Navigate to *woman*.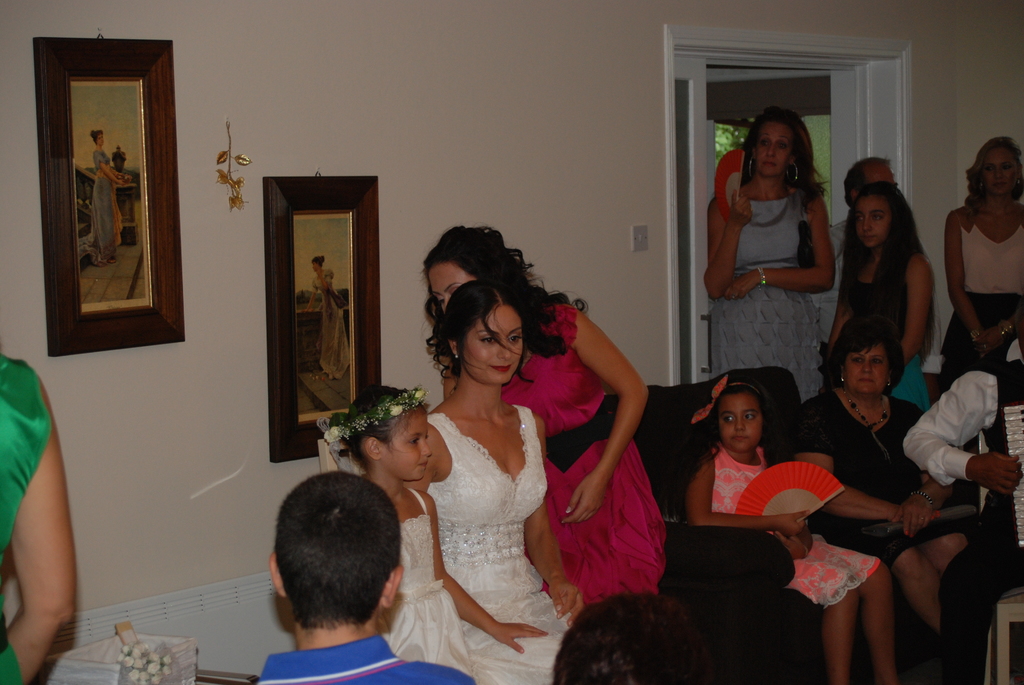
Navigation target: 378 212 673 638.
